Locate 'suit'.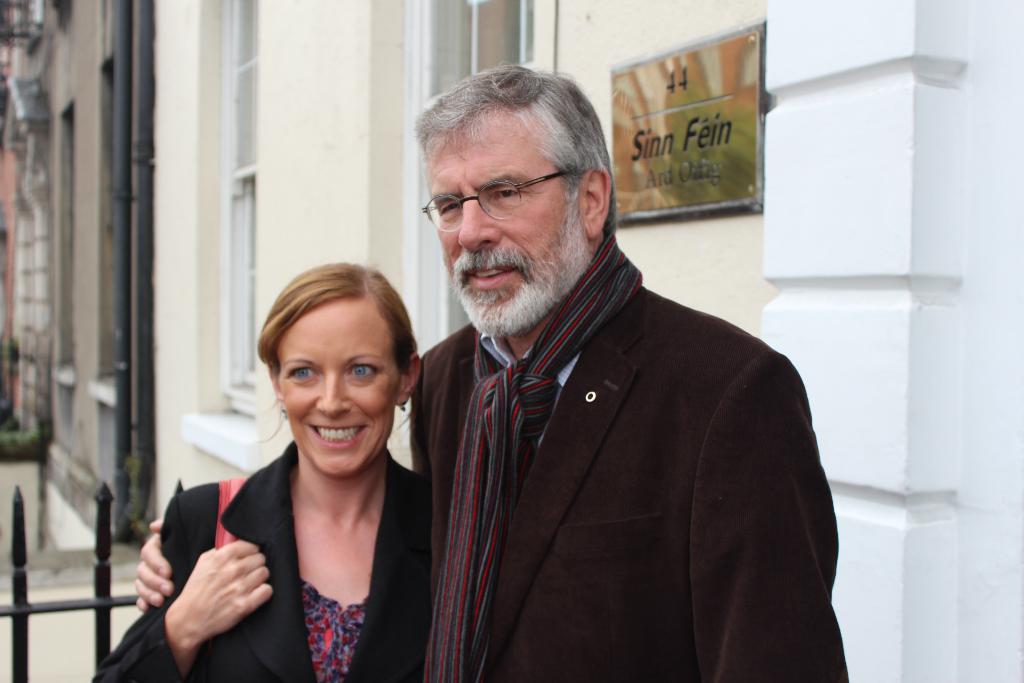
Bounding box: crop(92, 441, 435, 682).
